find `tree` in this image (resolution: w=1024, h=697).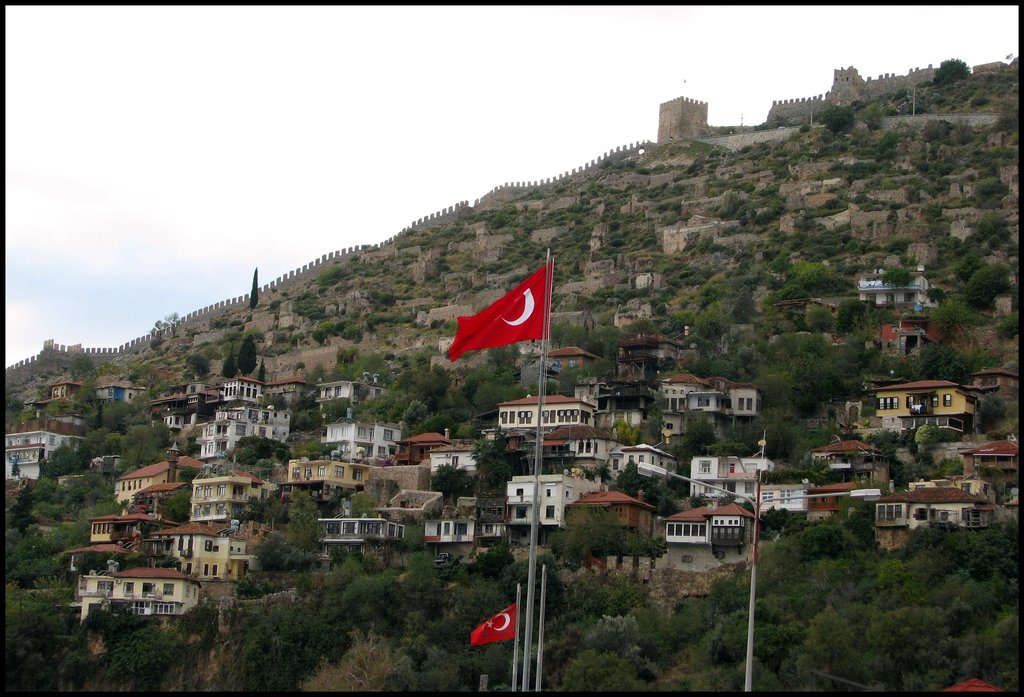
910,336,984,379.
